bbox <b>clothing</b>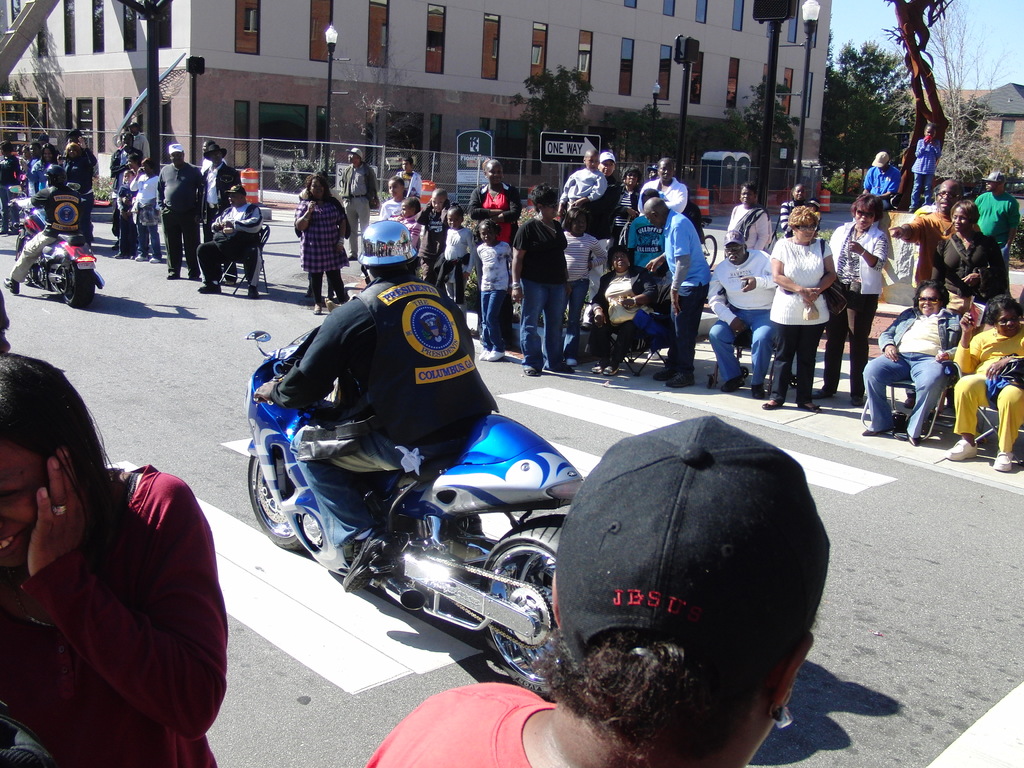
[left=390, top=207, right=440, bottom=259]
